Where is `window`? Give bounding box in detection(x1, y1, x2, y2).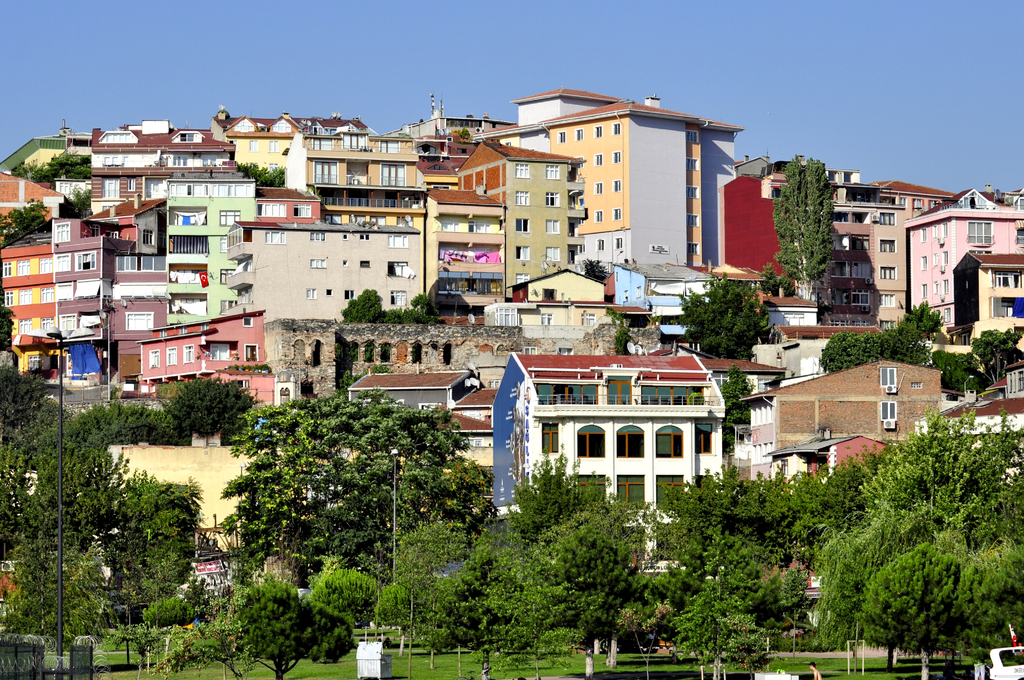
detection(993, 277, 1016, 287).
